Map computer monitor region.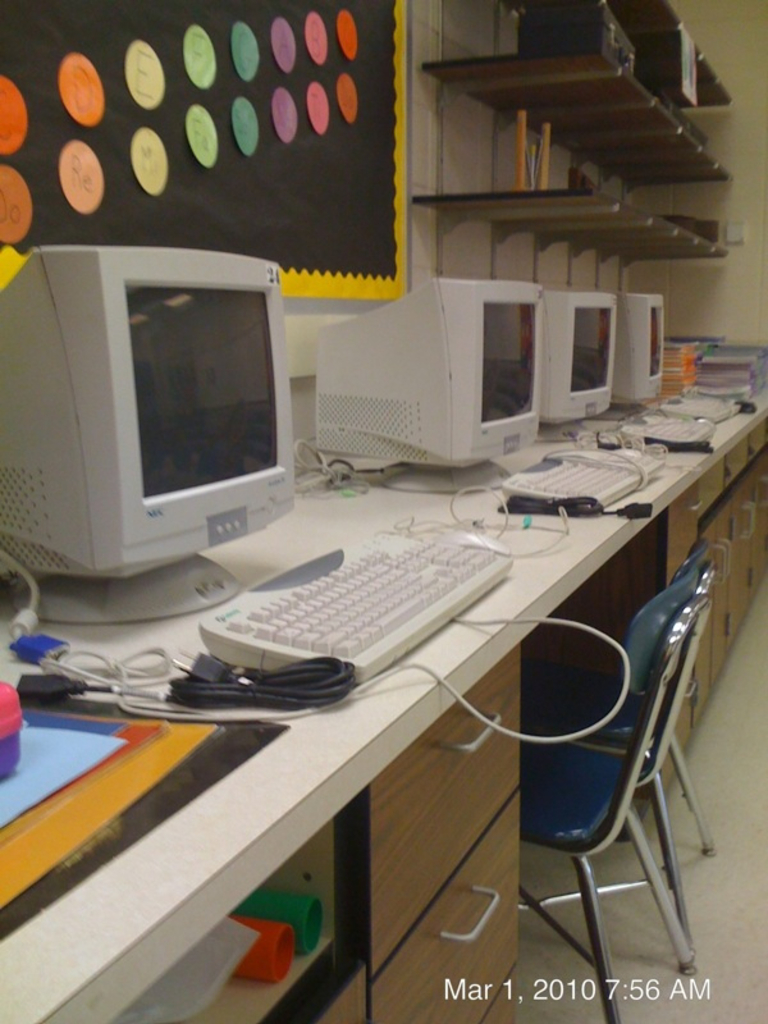
Mapped to x1=530, y1=289, x2=620, y2=445.
